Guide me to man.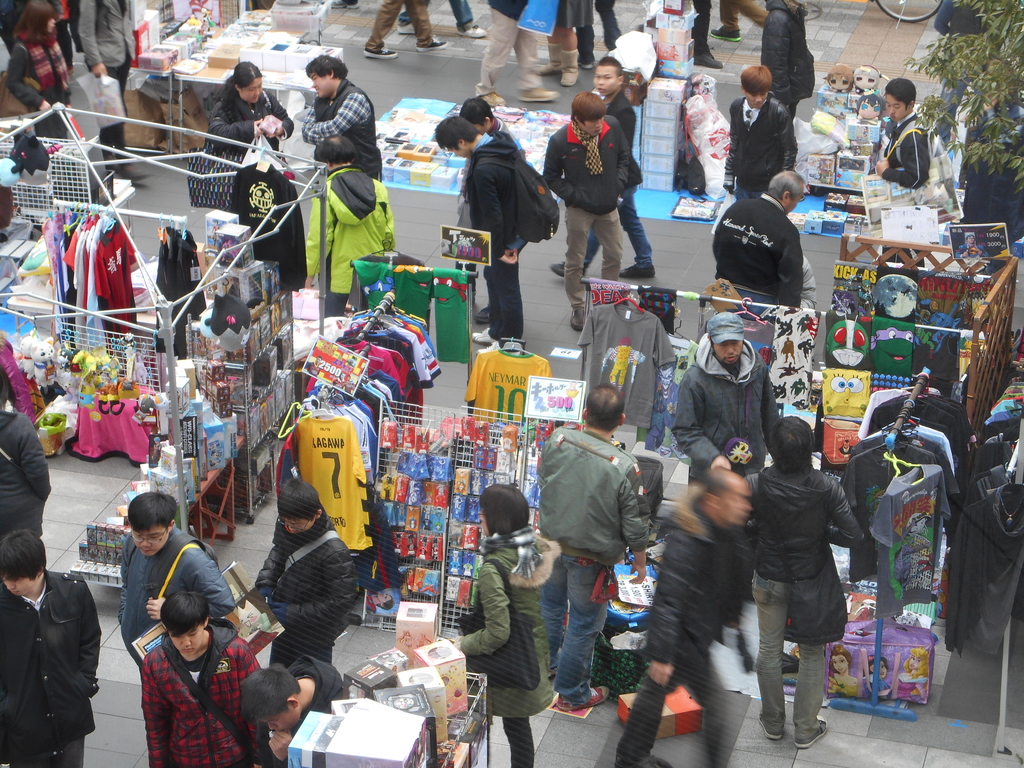
Guidance: 434,114,530,344.
